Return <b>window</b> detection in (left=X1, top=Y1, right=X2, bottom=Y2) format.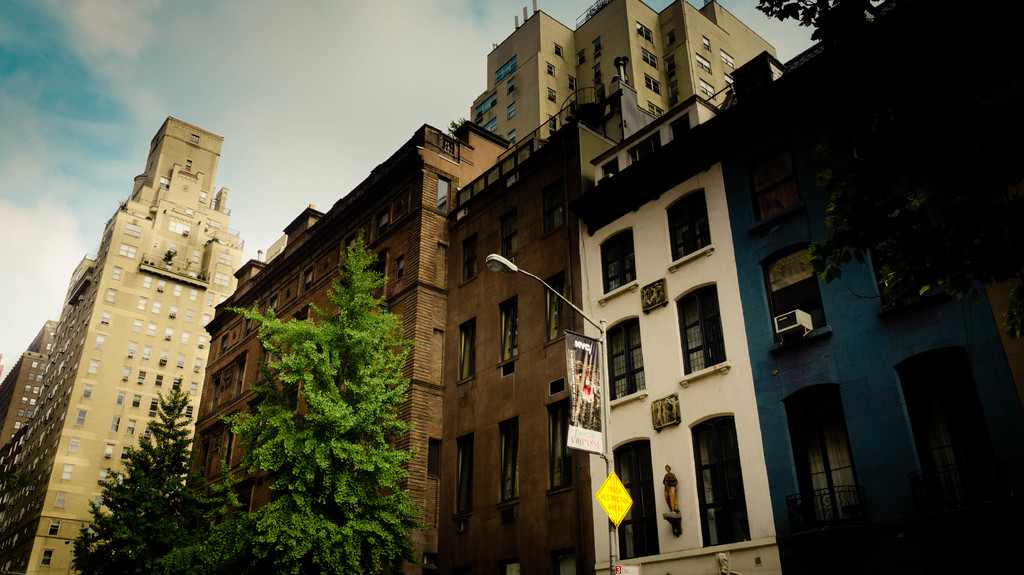
(left=646, top=101, right=666, bottom=116).
